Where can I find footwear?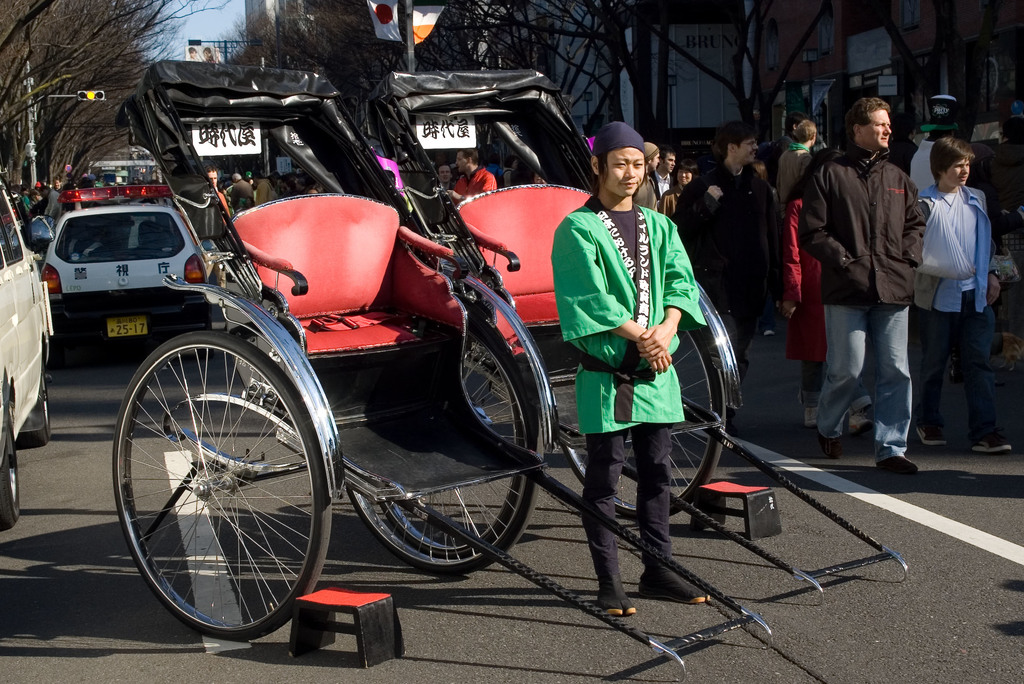
You can find it at select_region(801, 402, 820, 427).
